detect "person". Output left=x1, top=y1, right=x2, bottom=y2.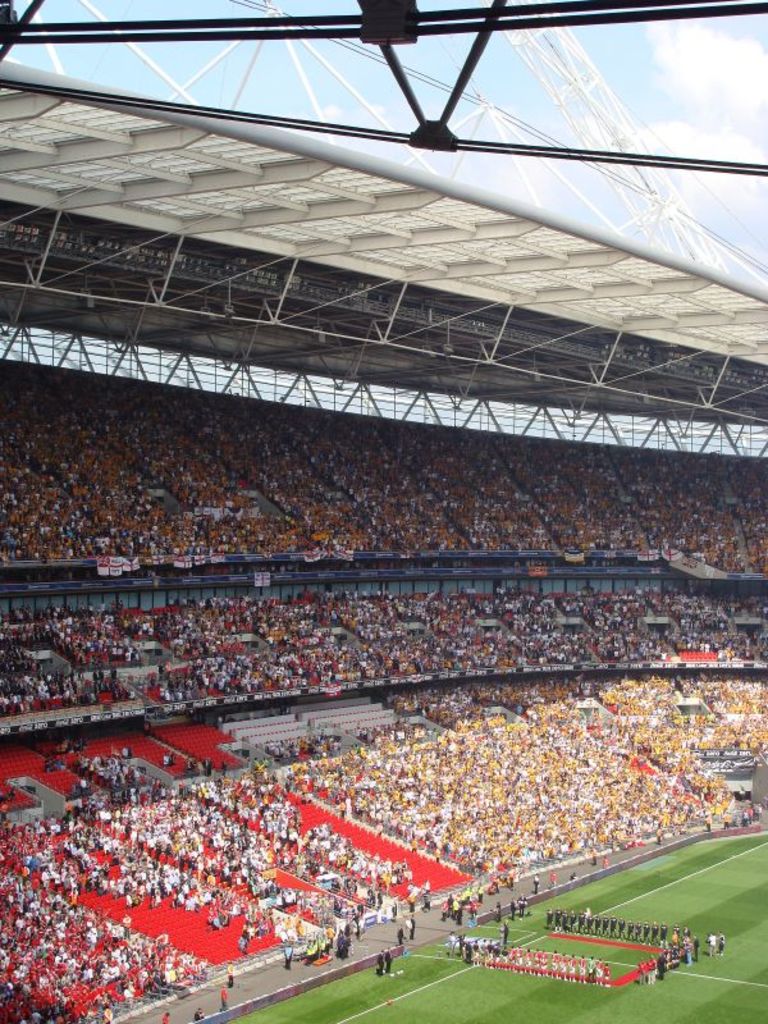
left=694, top=928, right=705, bottom=974.
